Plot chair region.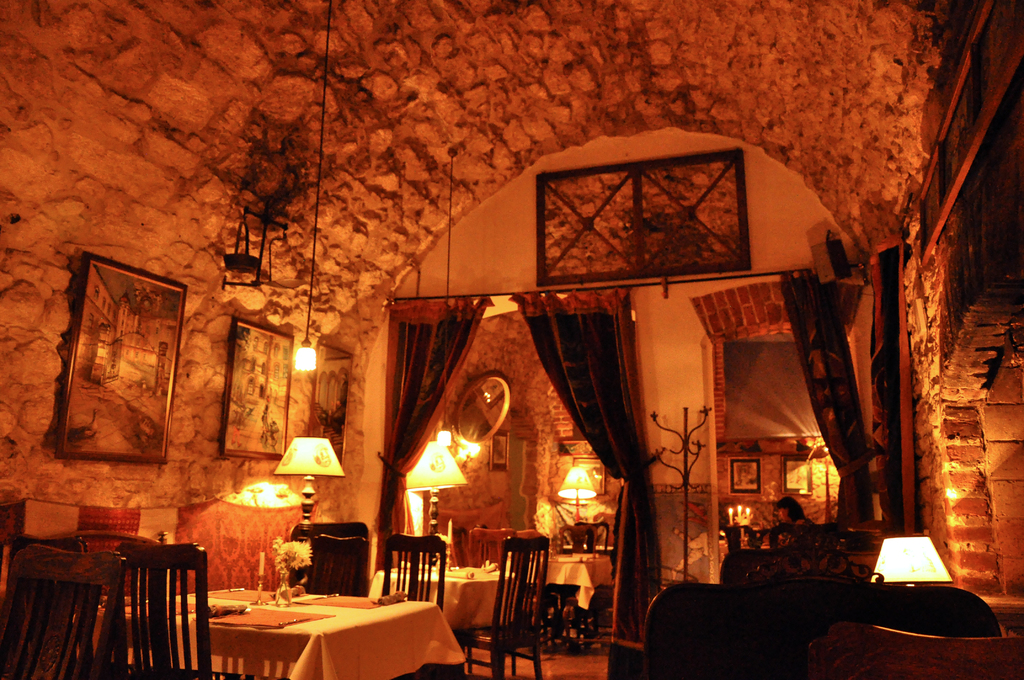
Plotted at locate(376, 531, 449, 613).
